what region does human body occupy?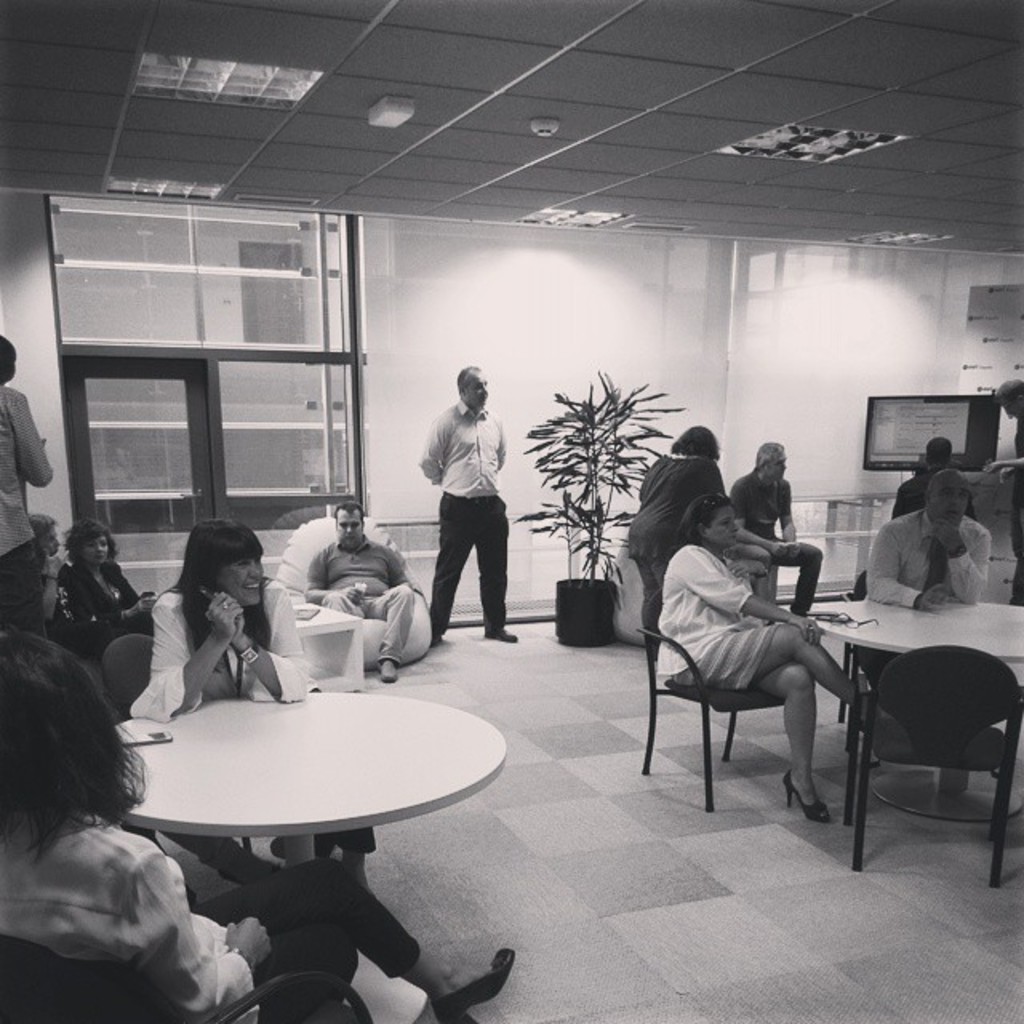
<box>123,517,317,725</box>.
